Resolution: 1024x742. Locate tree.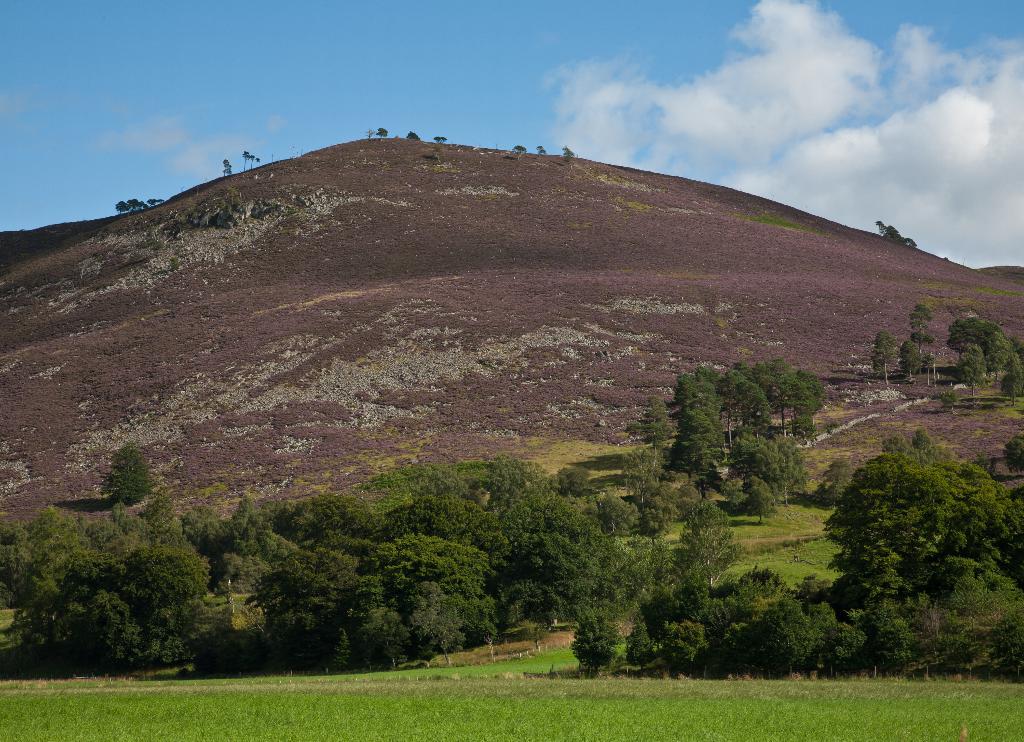
detection(868, 328, 897, 384).
